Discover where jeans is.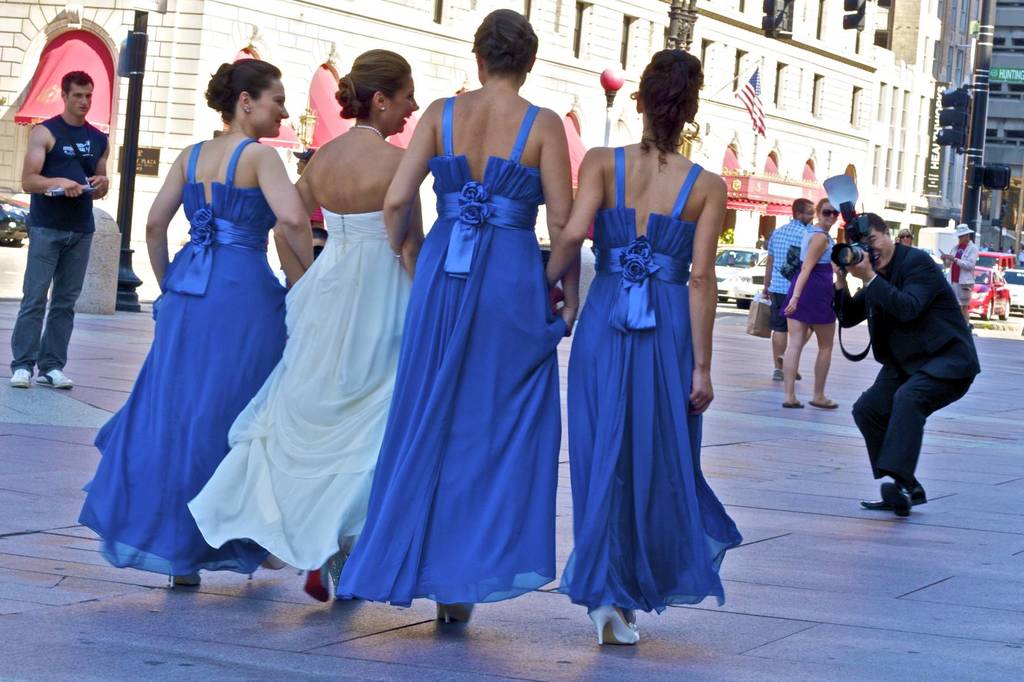
Discovered at 10/227/93/376.
